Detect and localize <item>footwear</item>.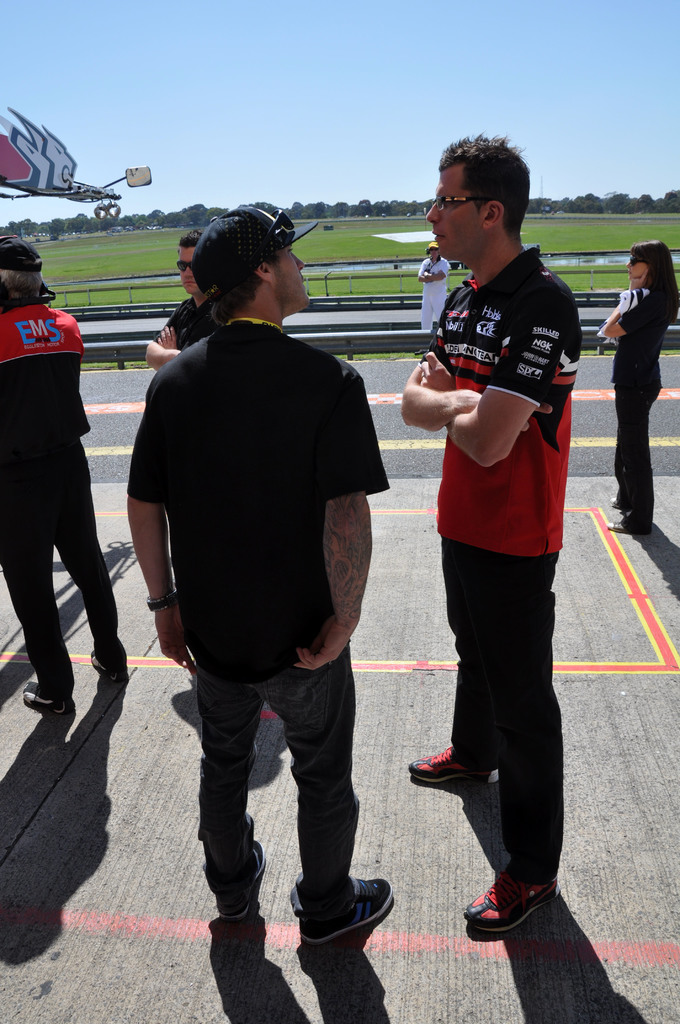
Localized at left=23, top=682, right=72, bottom=719.
